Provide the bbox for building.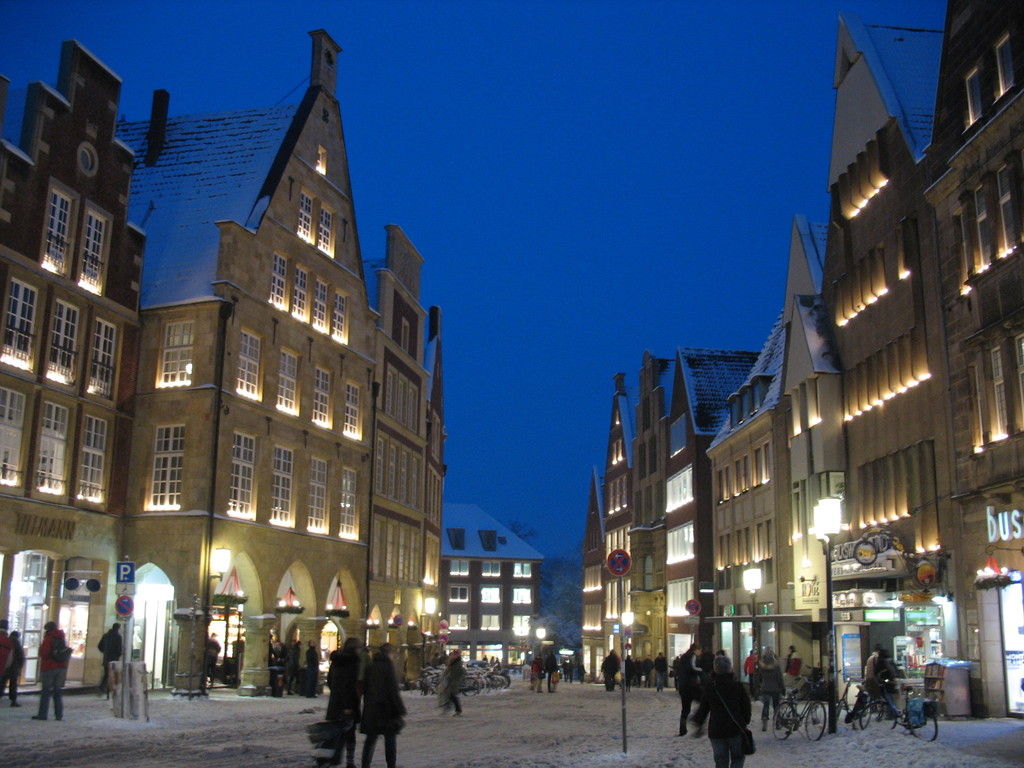
box(117, 29, 382, 696).
